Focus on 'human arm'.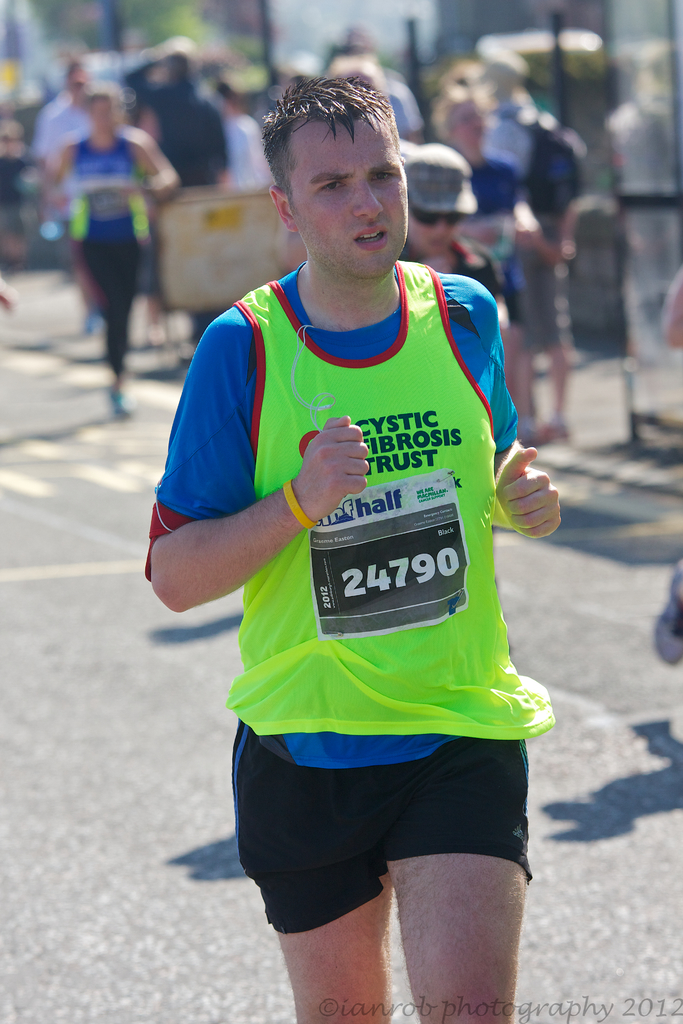
Focused at {"x1": 490, "y1": 378, "x2": 558, "y2": 550}.
